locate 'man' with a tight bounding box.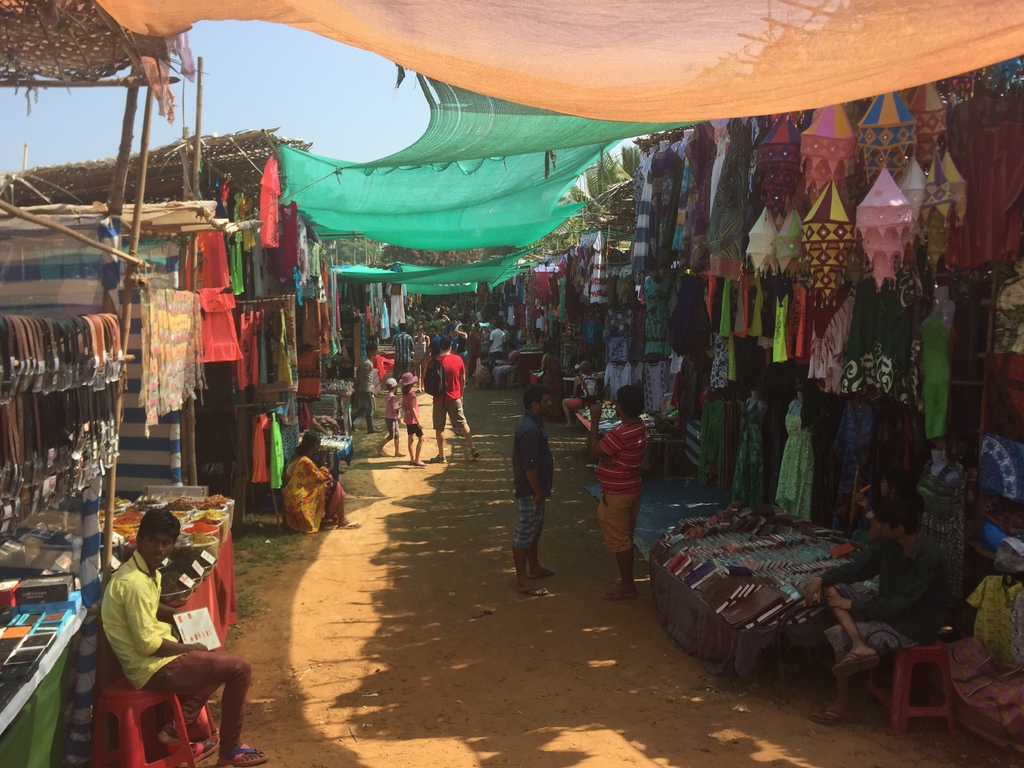
region(586, 390, 642, 593).
